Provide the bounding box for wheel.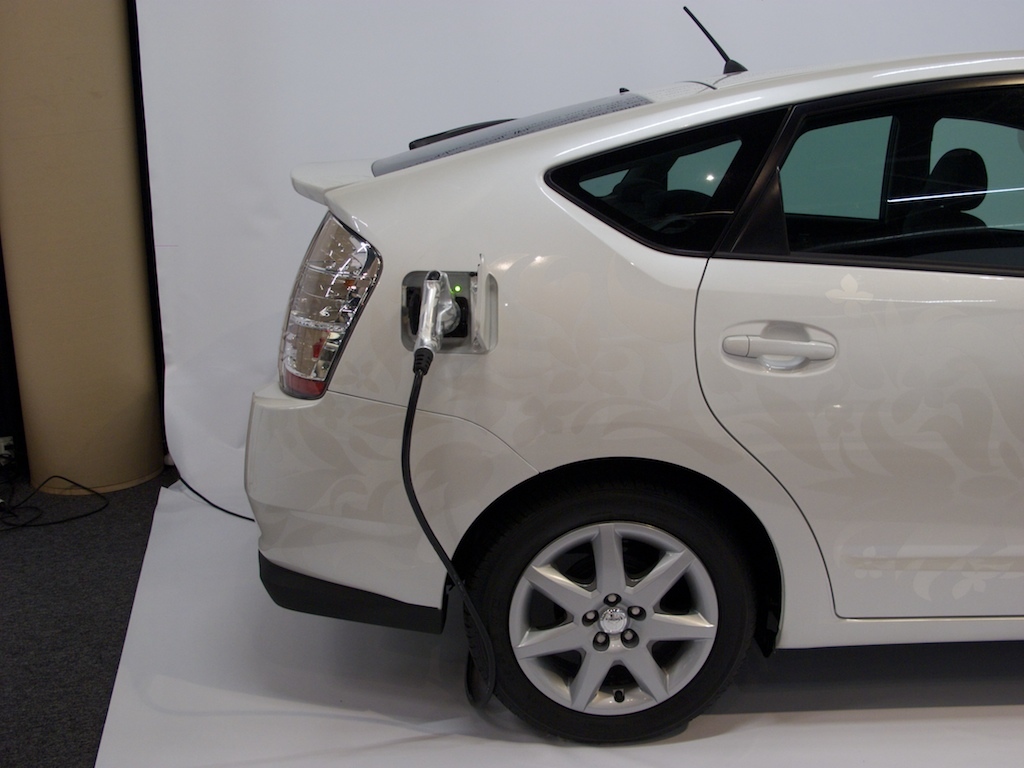
x1=475 y1=488 x2=764 y2=741.
